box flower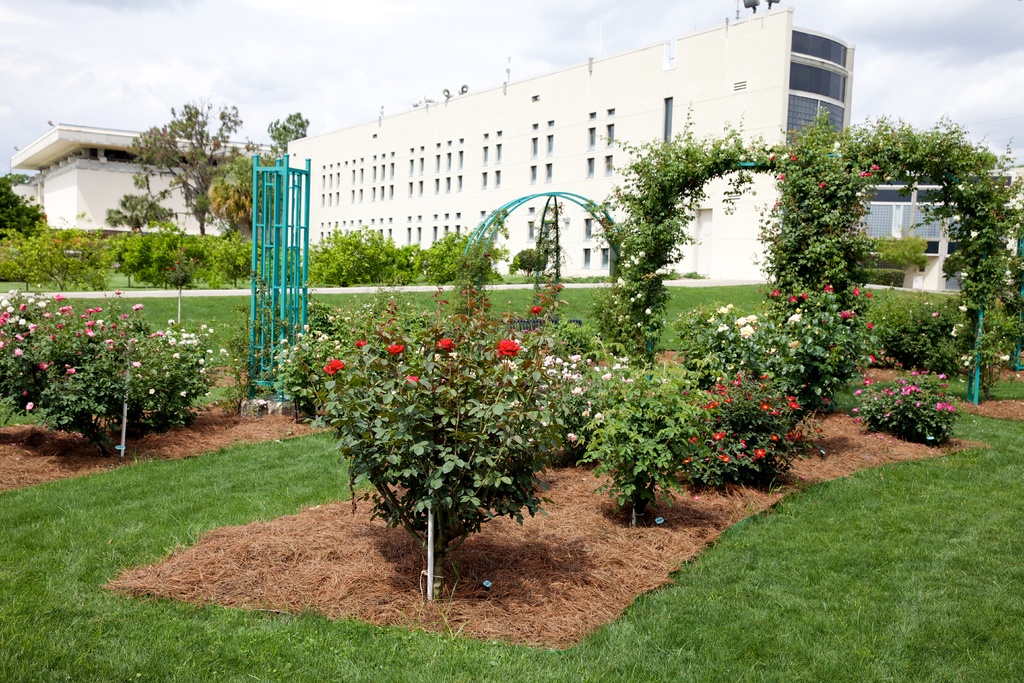
<box>868,161,883,171</box>
